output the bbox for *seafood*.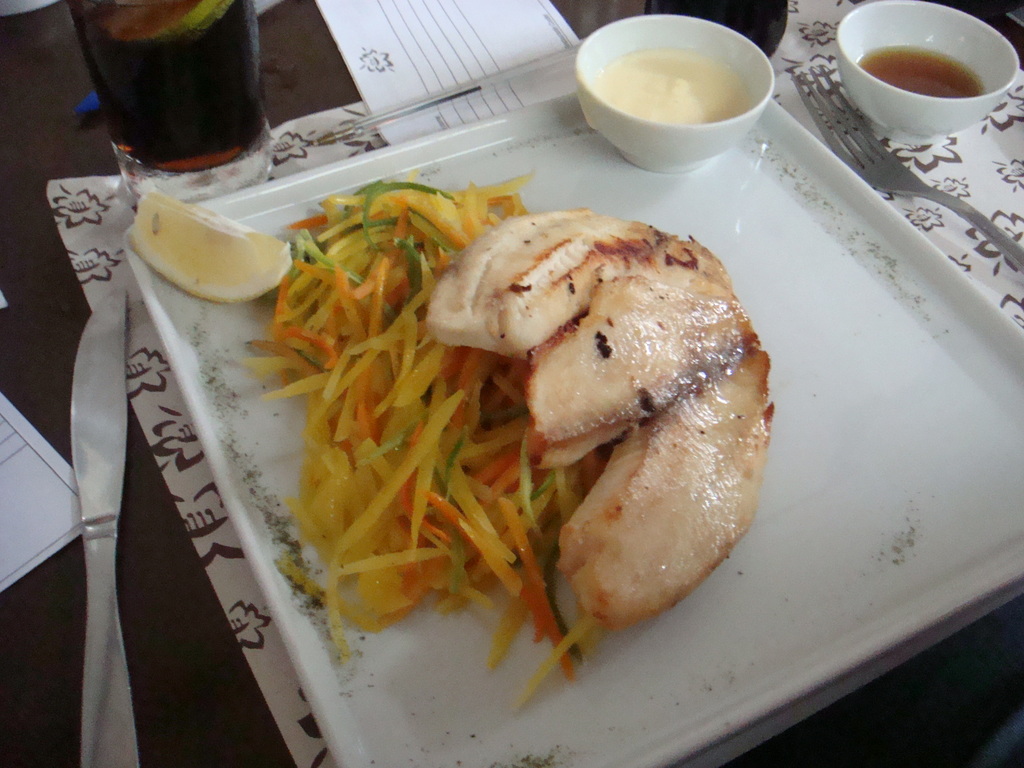
bbox(424, 204, 775, 620).
